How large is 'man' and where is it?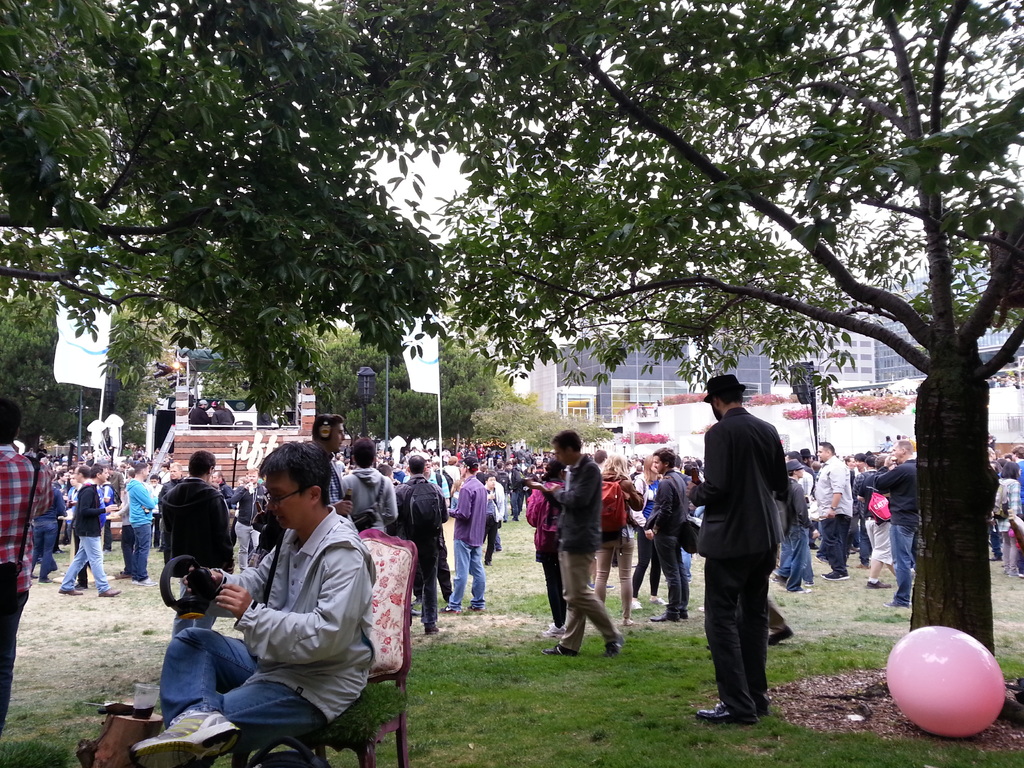
Bounding box: Rect(58, 468, 115, 597).
